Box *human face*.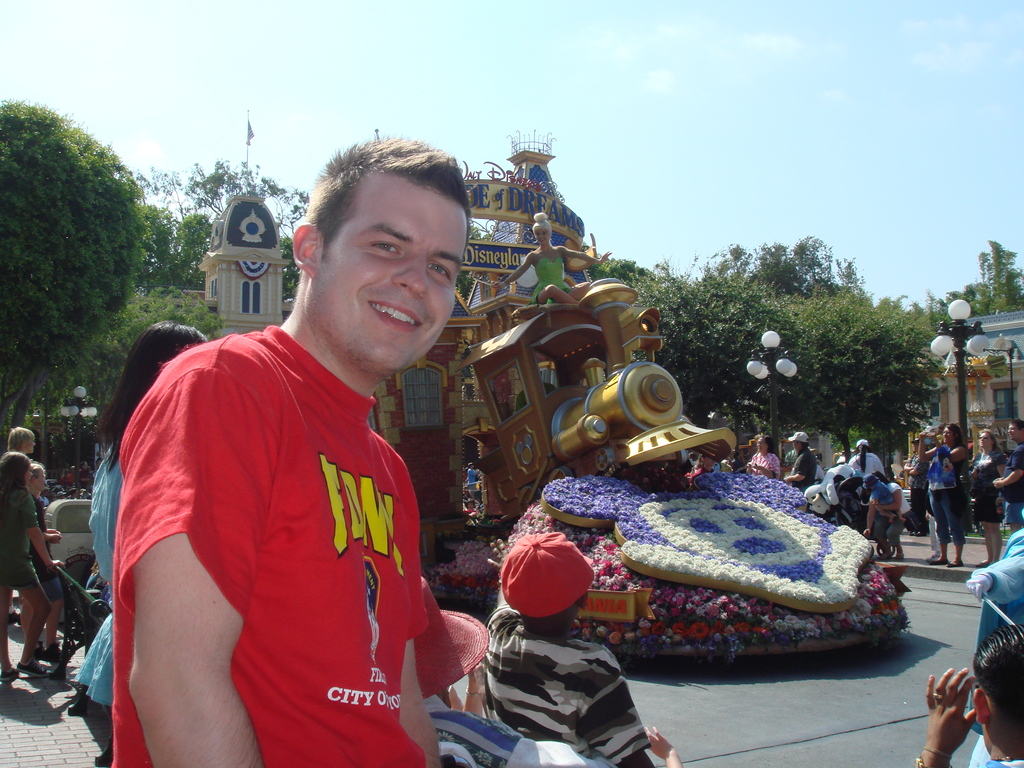
943,430,952,443.
